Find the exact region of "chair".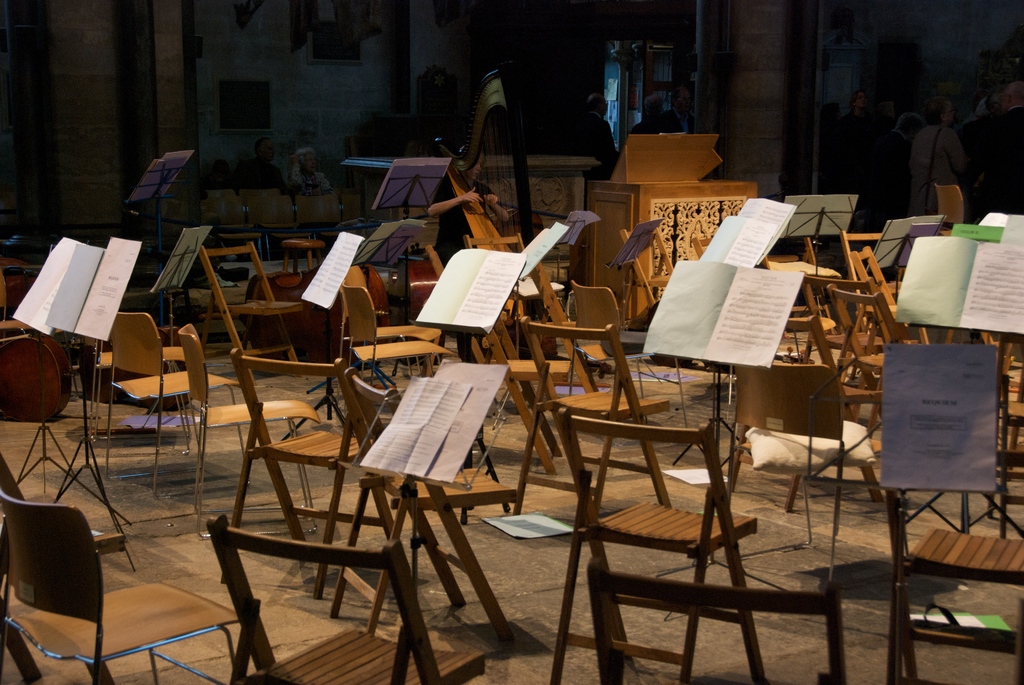
Exact region: x1=341, y1=279, x2=456, y2=431.
